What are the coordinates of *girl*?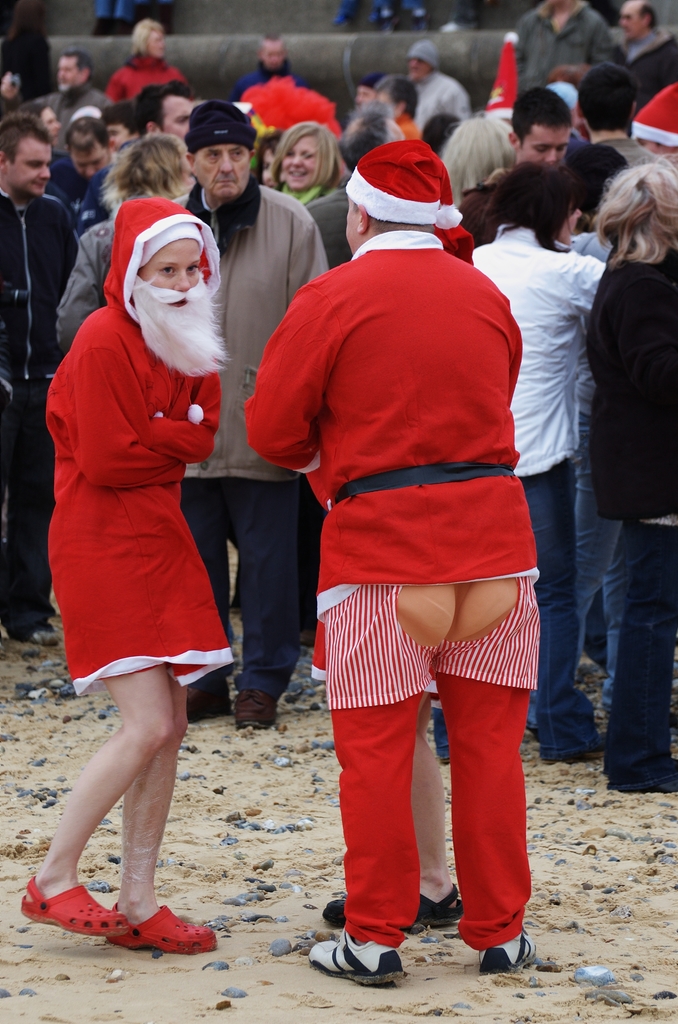
[x1=19, y1=198, x2=215, y2=955].
